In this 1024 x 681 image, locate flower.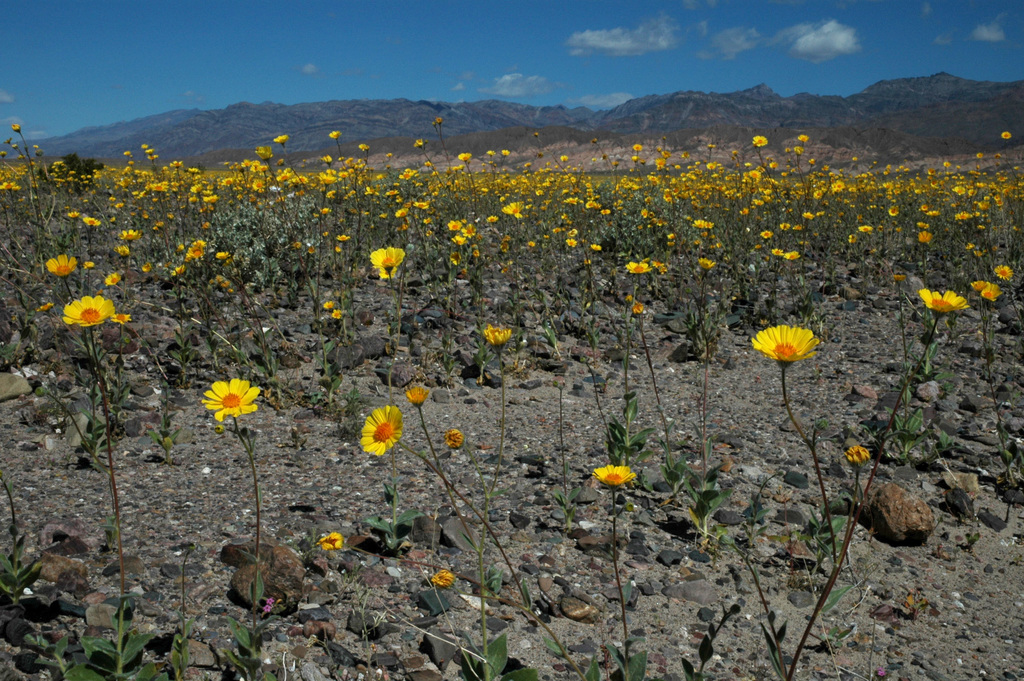
Bounding box: select_region(966, 280, 988, 292).
